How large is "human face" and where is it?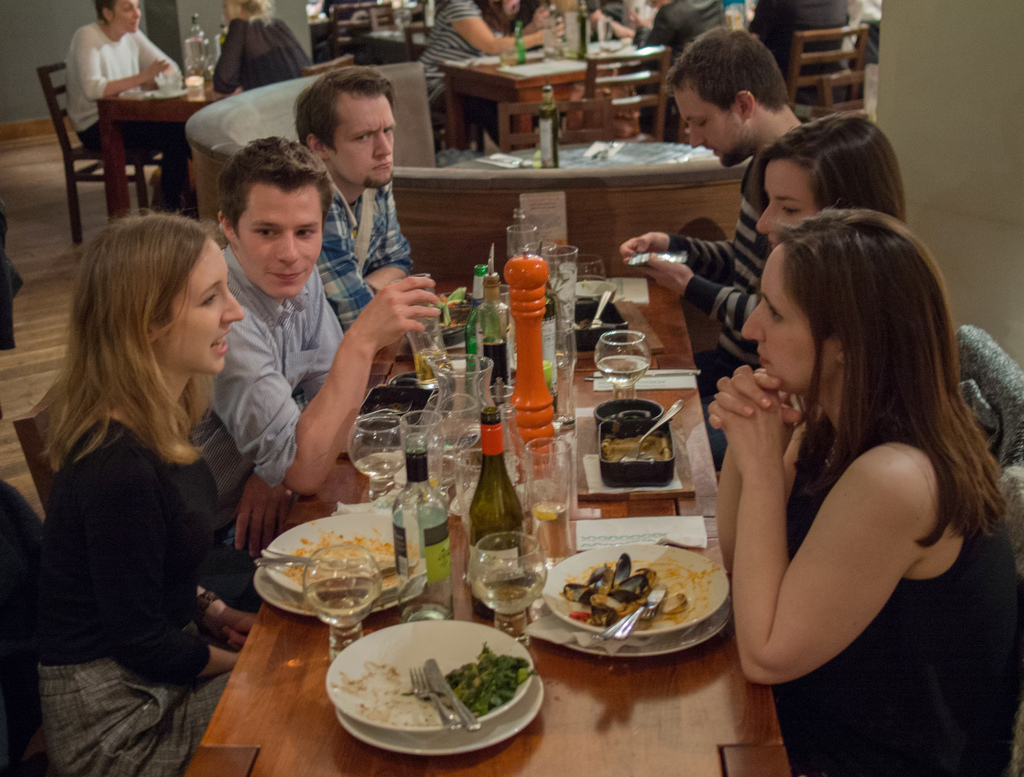
Bounding box: [left=755, top=163, right=816, bottom=250].
